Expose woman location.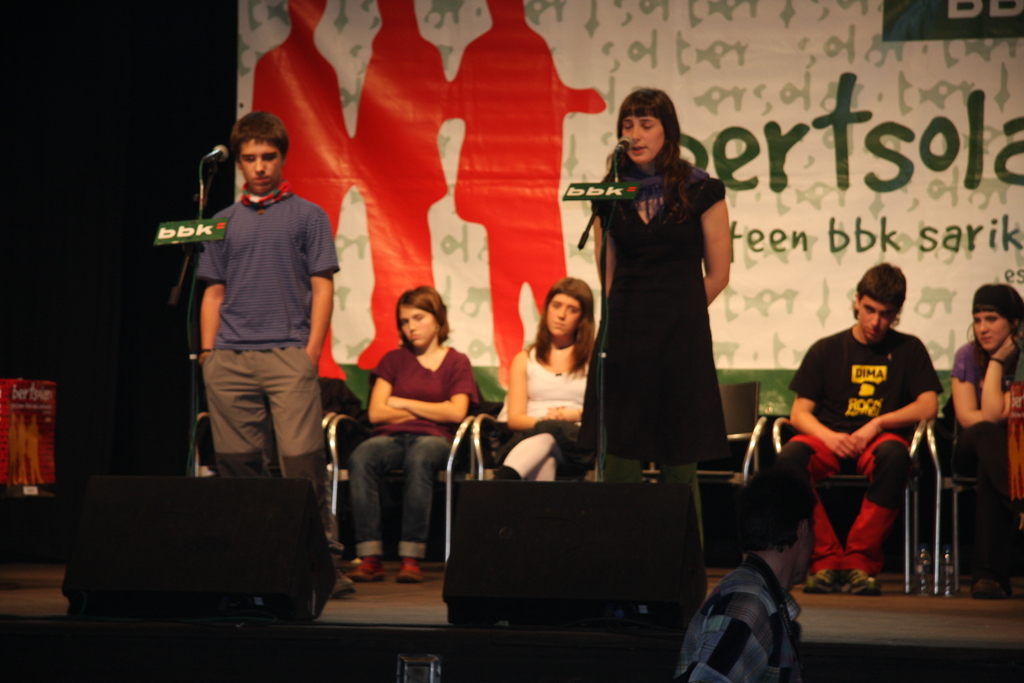
Exposed at region(574, 91, 733, 536).
